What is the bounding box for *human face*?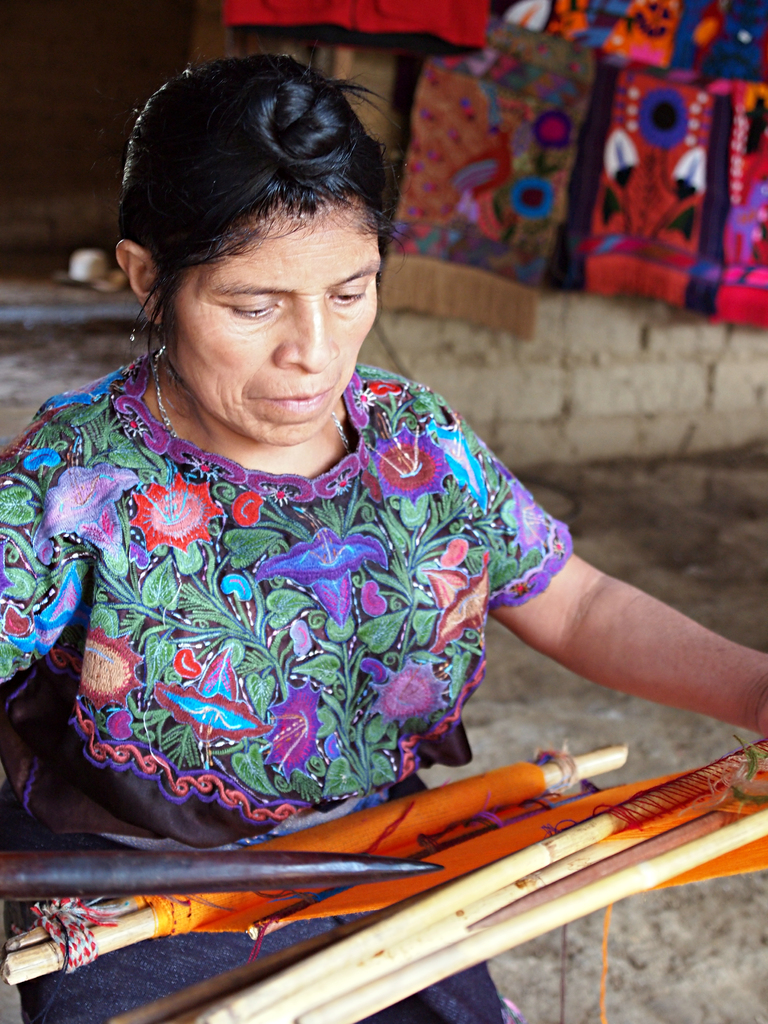
region(160, 200, 381, 445).
